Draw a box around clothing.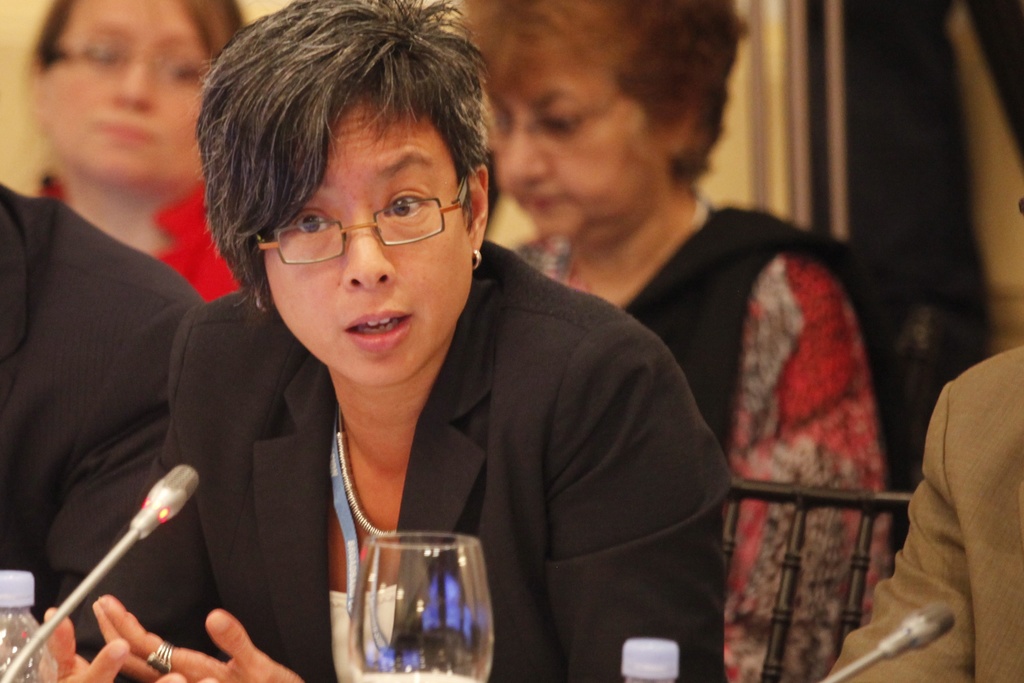
box(74, 238, 732, 682).
